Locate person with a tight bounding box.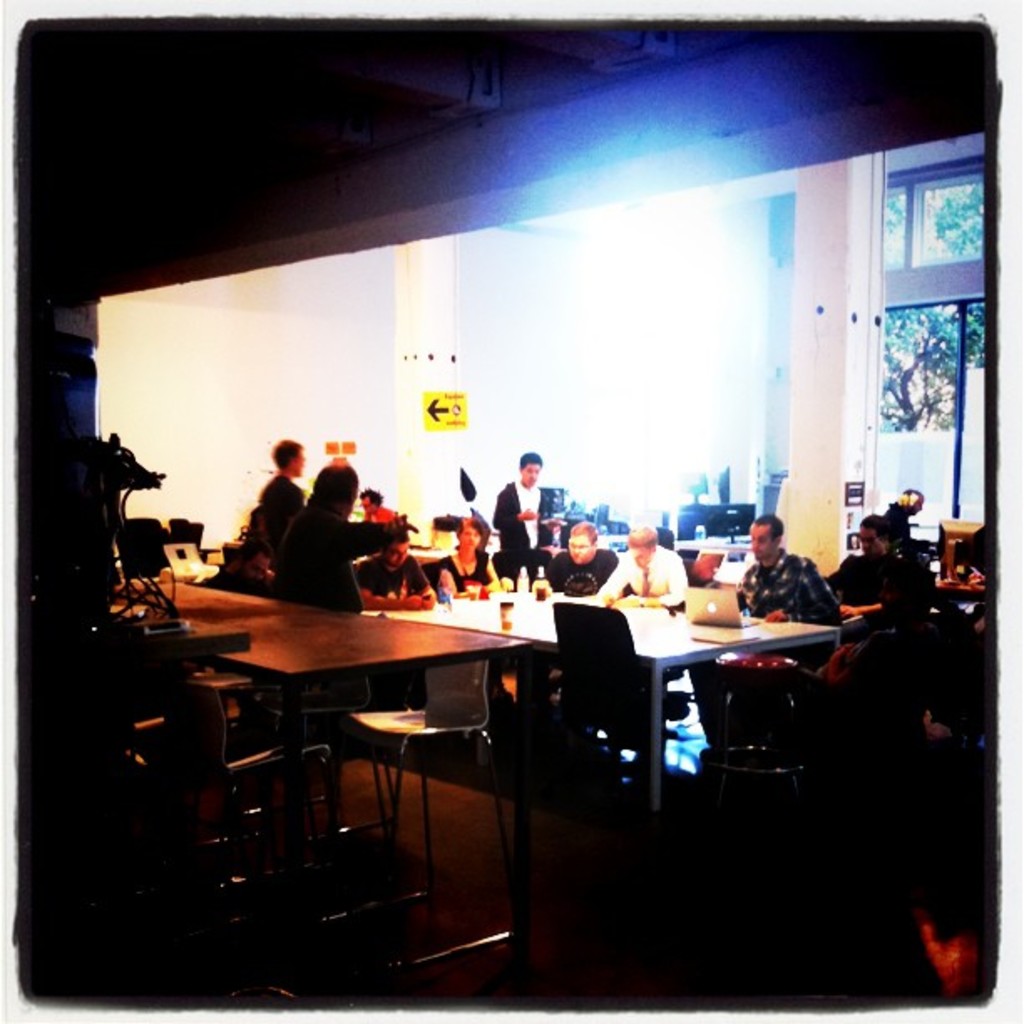
select_region(596, 525, 691, 612).
